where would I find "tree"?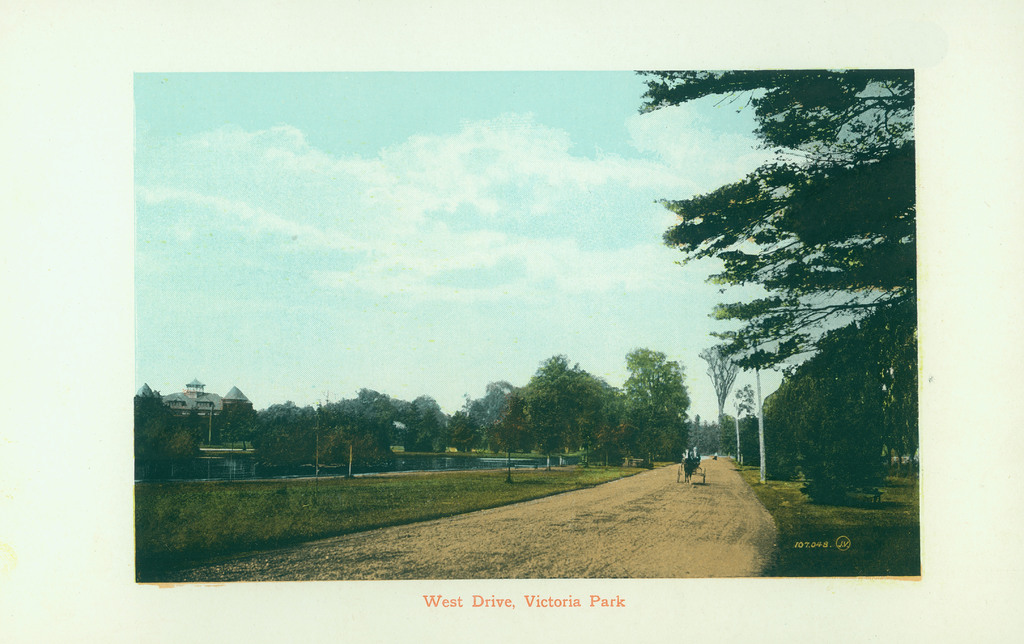
At region(474, 389, 508, 455).
